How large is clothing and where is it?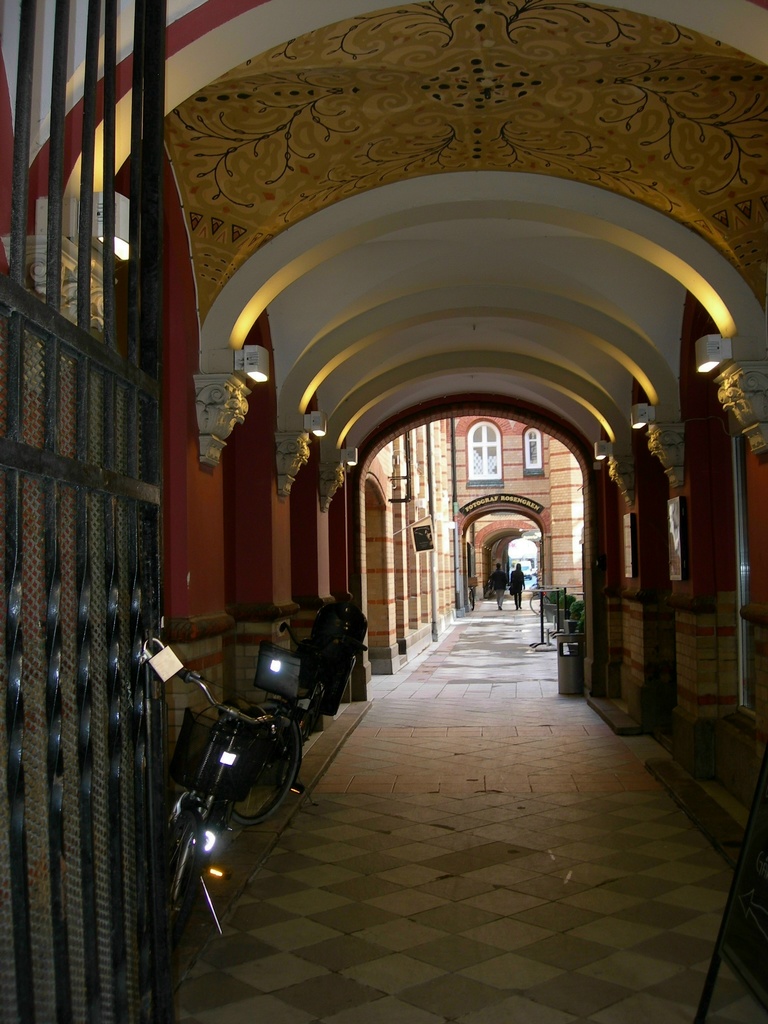
Bounding box: x1=489 y1=569 x2=506 y2=607.
